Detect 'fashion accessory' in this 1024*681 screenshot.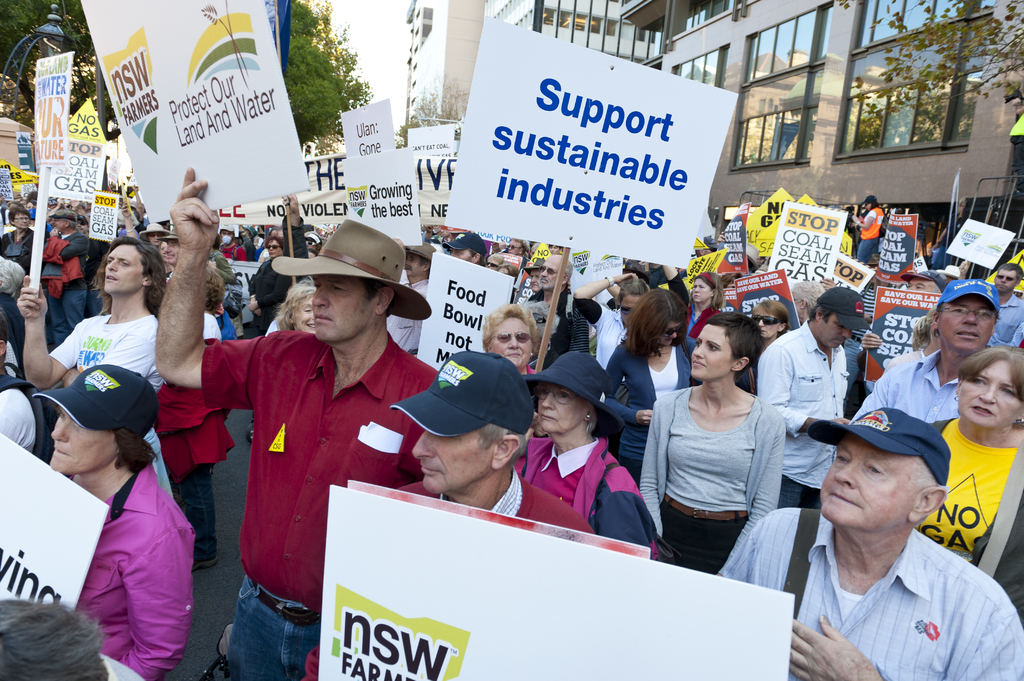
Detection: BBox(253, 582, 319, 627).
